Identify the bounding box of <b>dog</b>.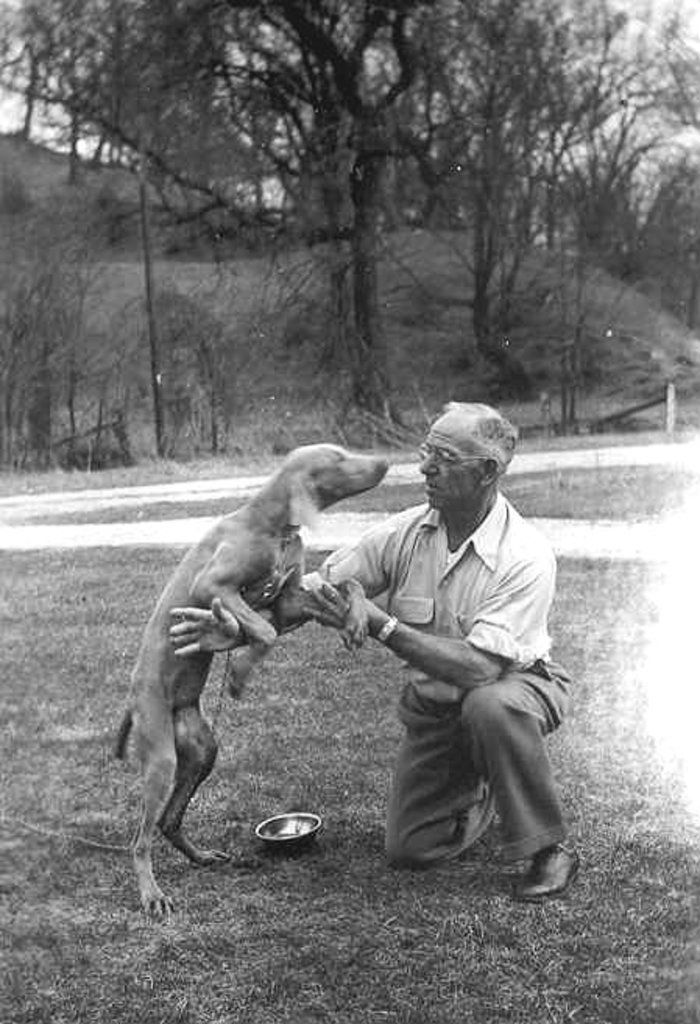
<box>117,441,393,918</box>.
